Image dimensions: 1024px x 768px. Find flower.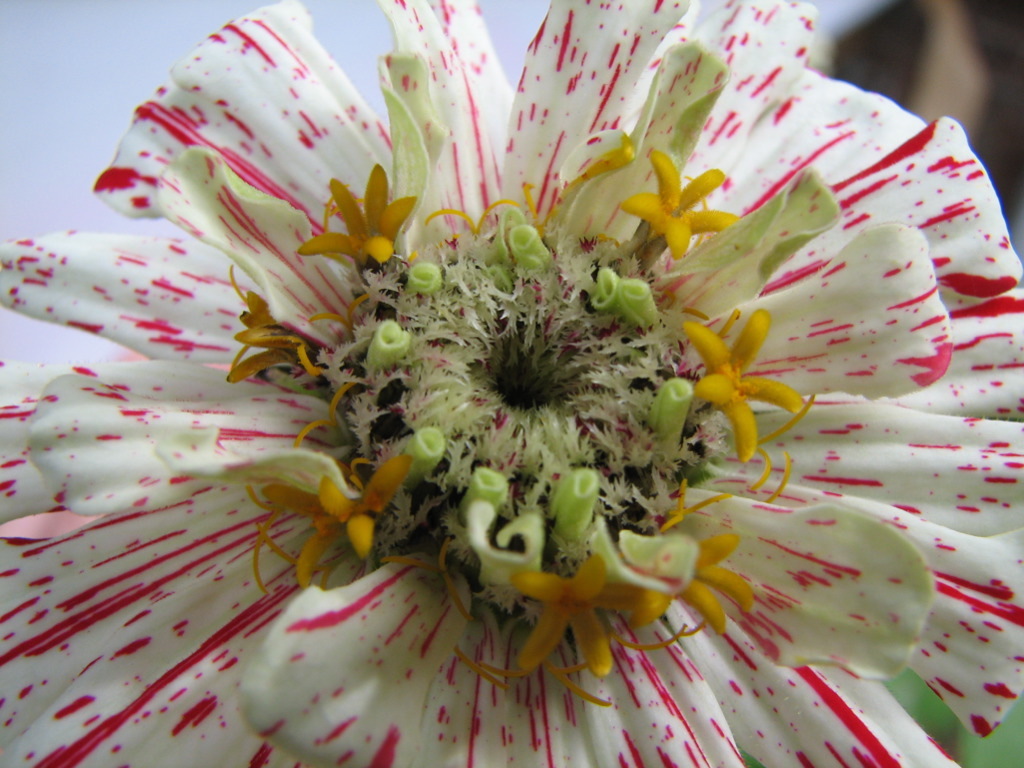
pyautogui.locateOnScreen(1, 0, 1023, 767).
